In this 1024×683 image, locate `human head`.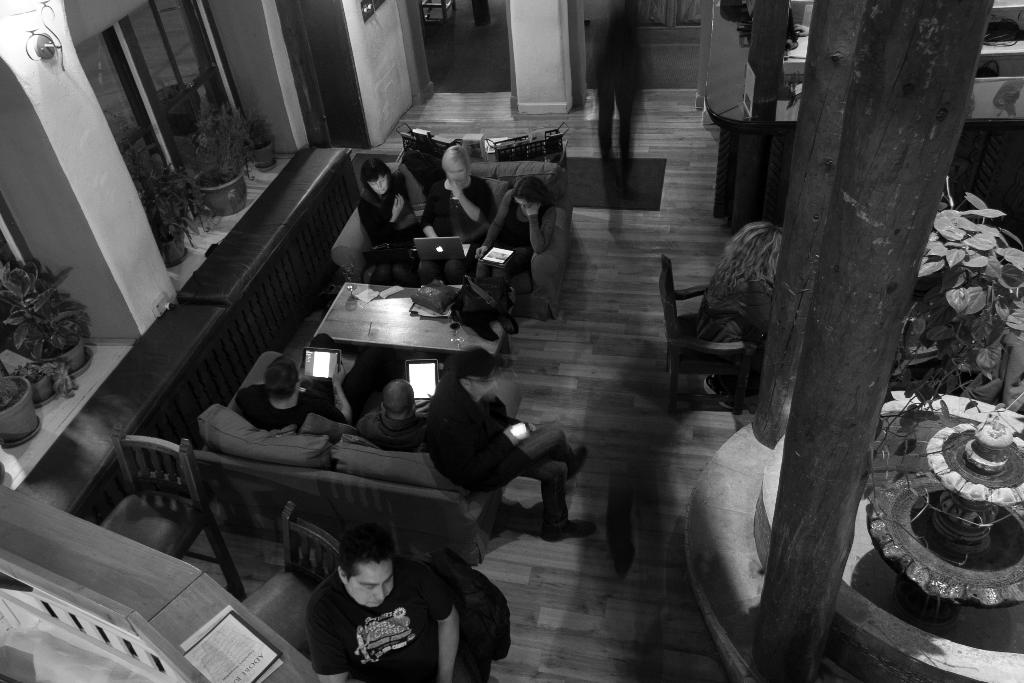
Bounding box: [454,341,497,395].
